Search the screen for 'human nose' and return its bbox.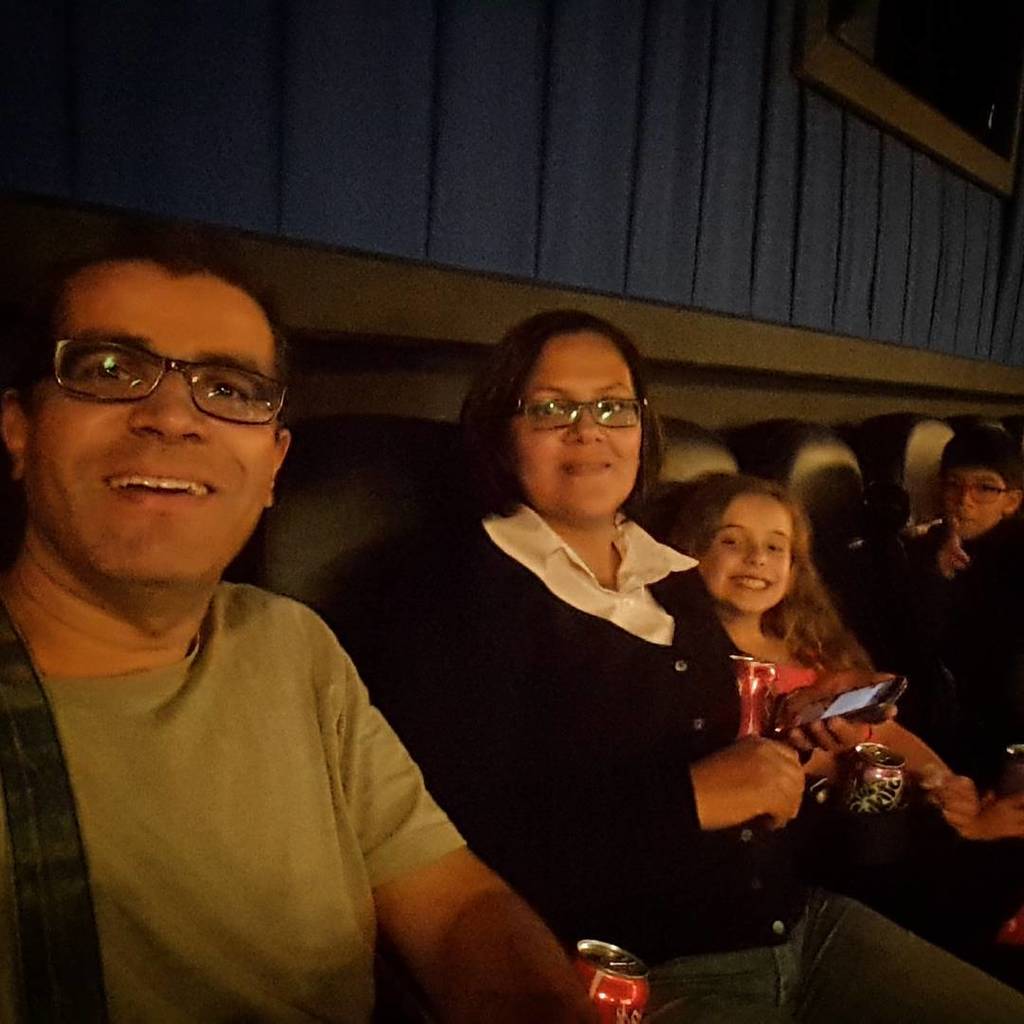
Found: <region>563, 411, 612, 447</region>.
